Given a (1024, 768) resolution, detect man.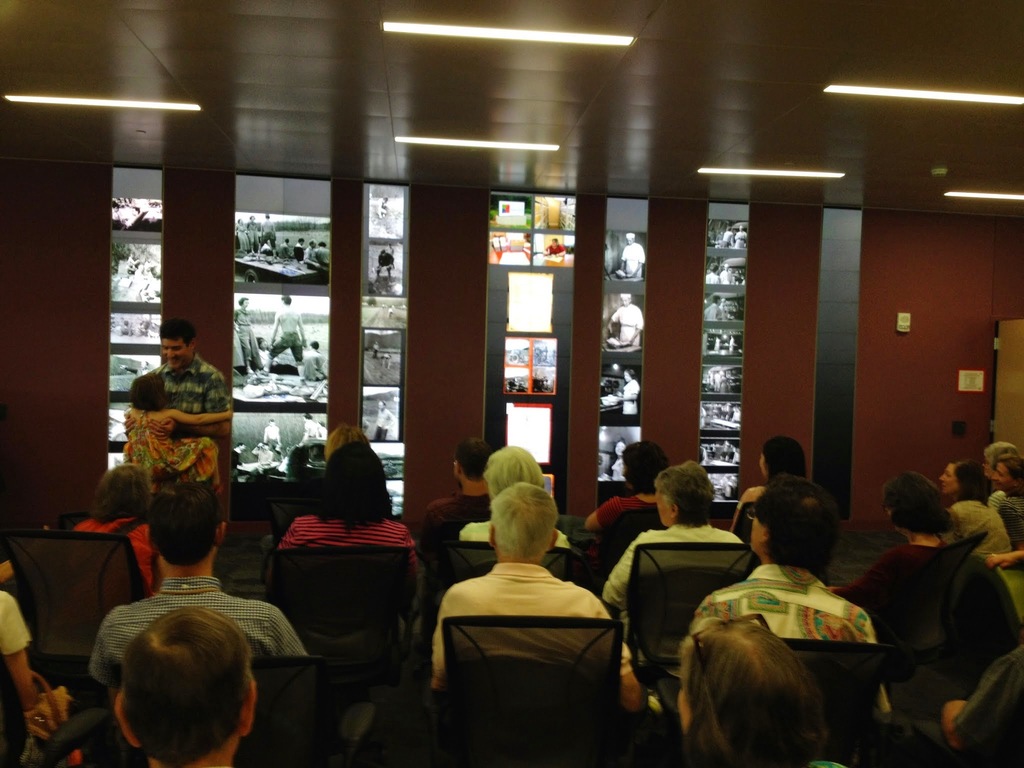
locate(680, 479, 889, 746).
